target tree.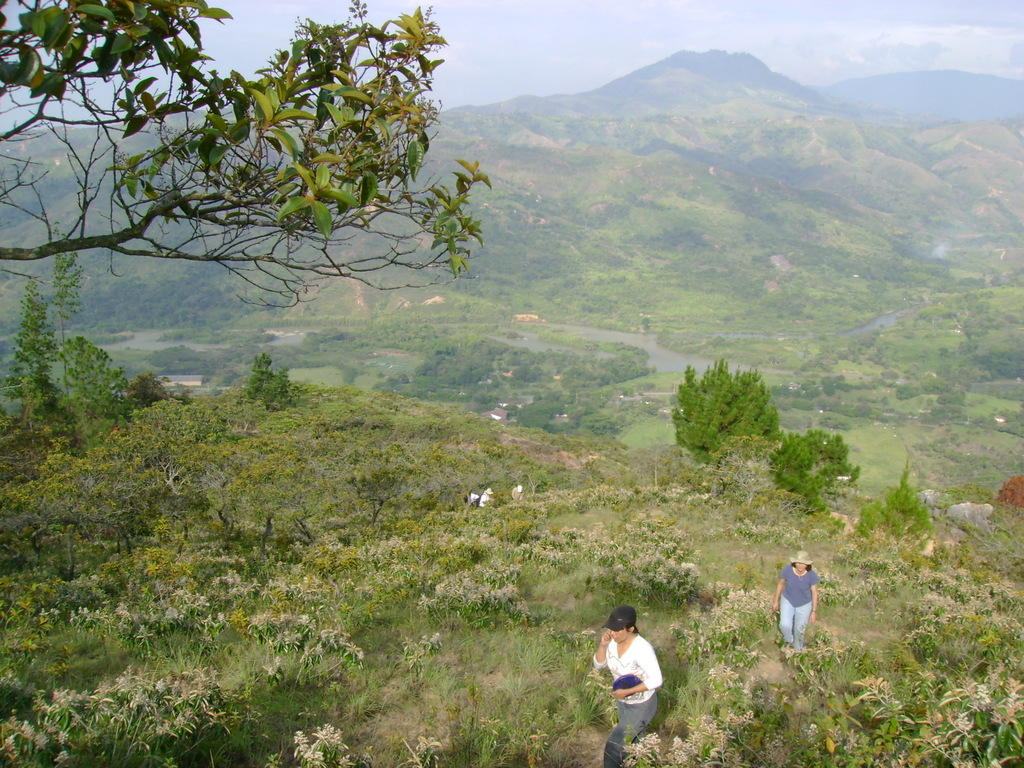
Target region: bbox(4, 282, 57, 409).
